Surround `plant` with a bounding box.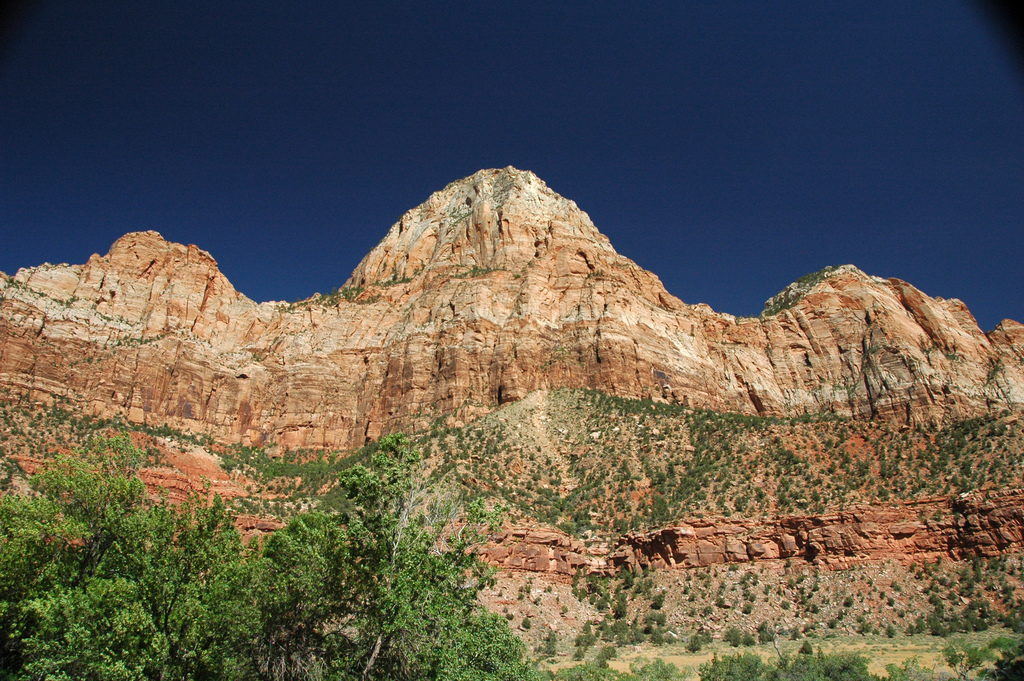
detection(446, 208, 472, 224).
